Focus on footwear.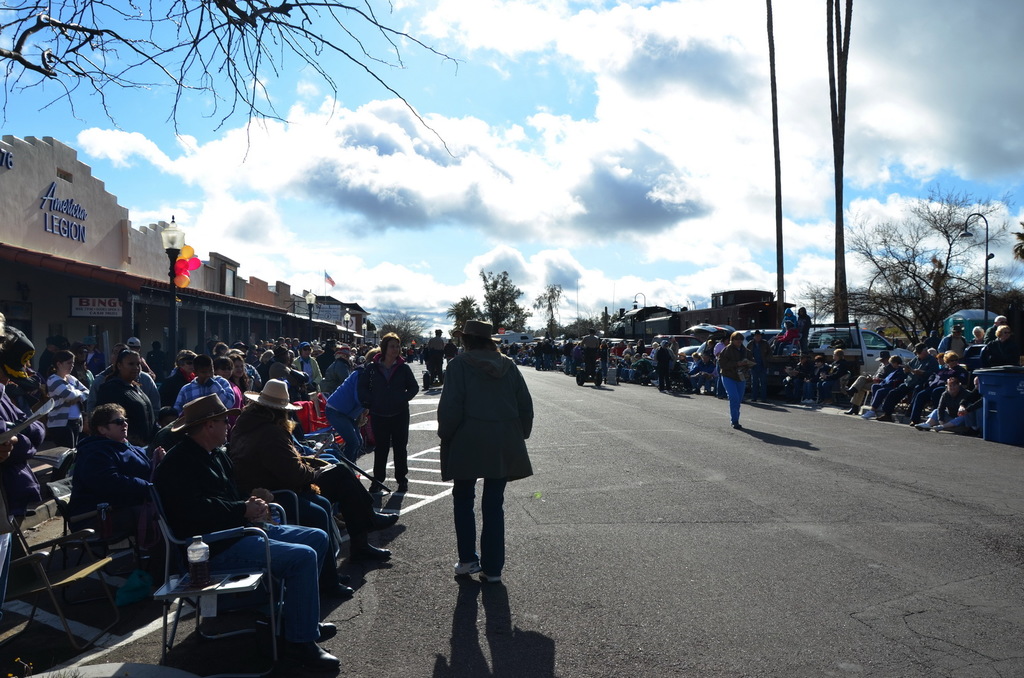
Focused at box(297, 643, 337, 672).
